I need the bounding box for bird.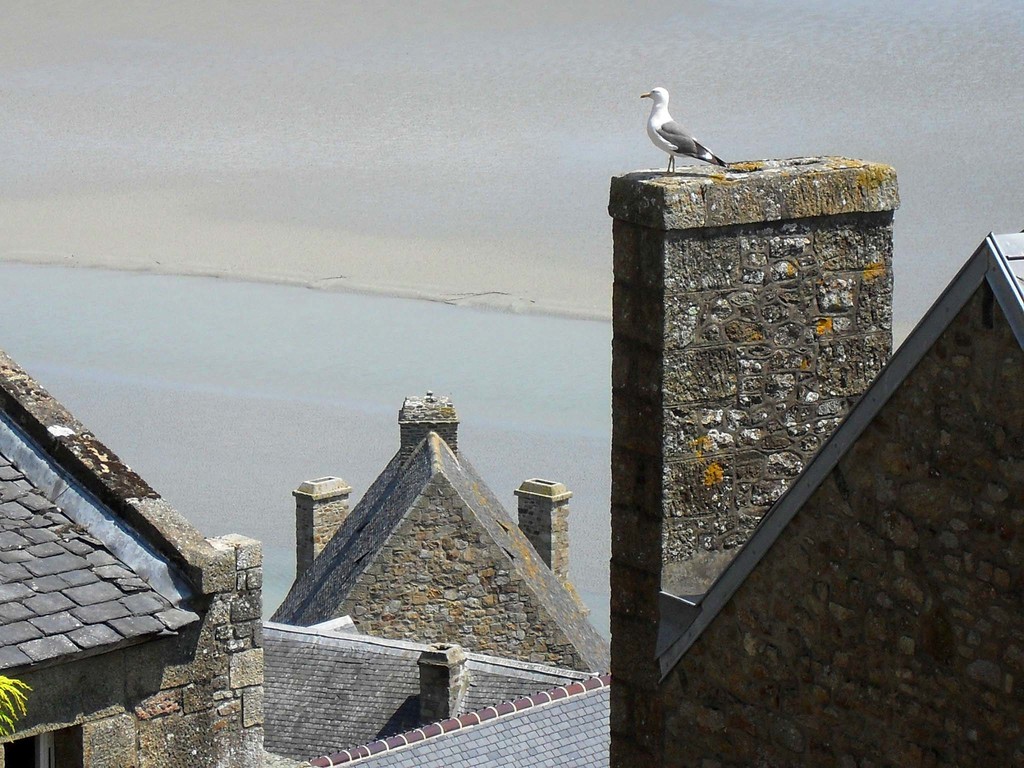
Here it is: 636 77 738 175.
